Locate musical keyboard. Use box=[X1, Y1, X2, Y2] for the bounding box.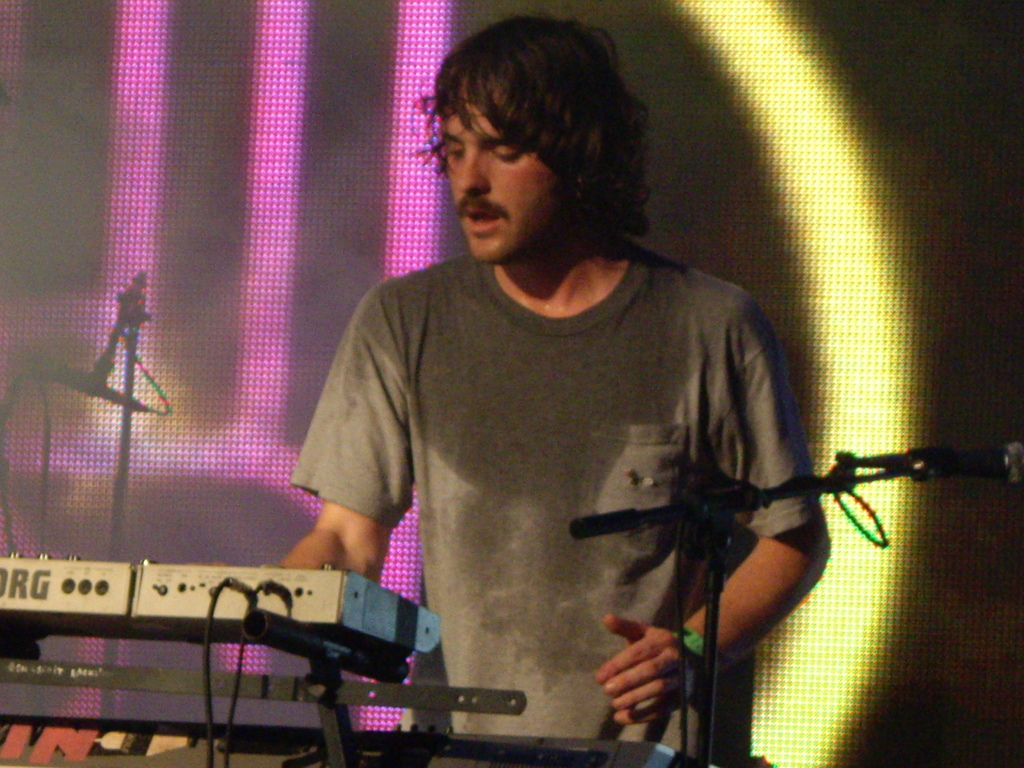
box=[0, 550, 439, 658].
